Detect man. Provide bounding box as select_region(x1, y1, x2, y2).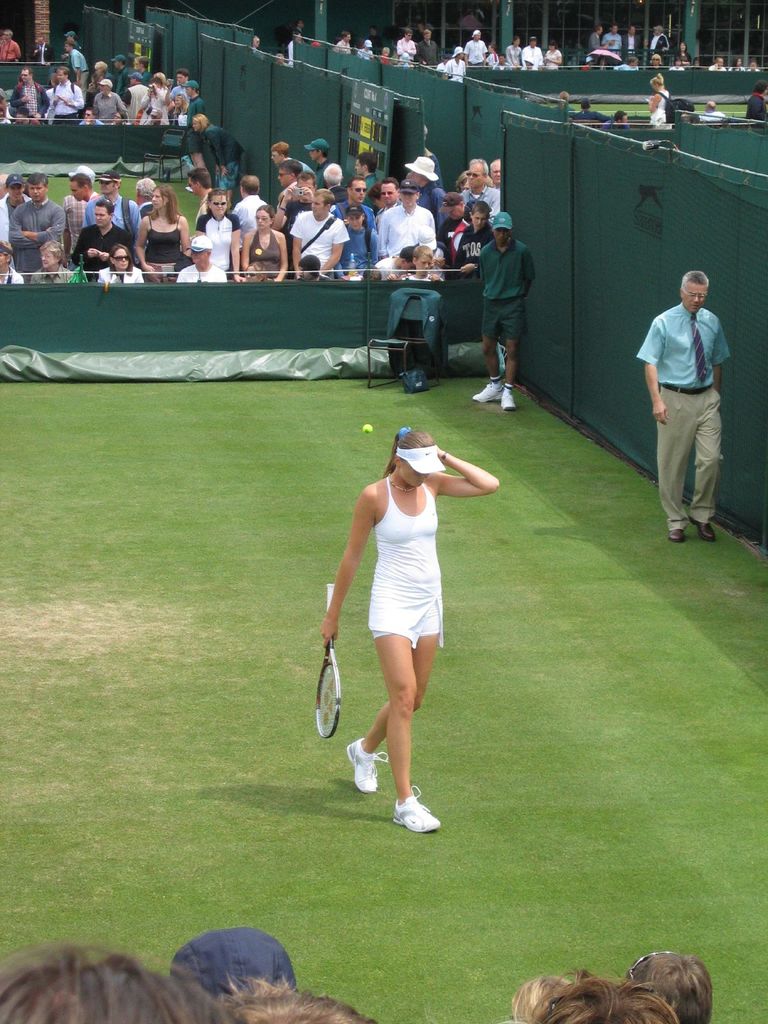
select_region(489, 157, 505, 187).
